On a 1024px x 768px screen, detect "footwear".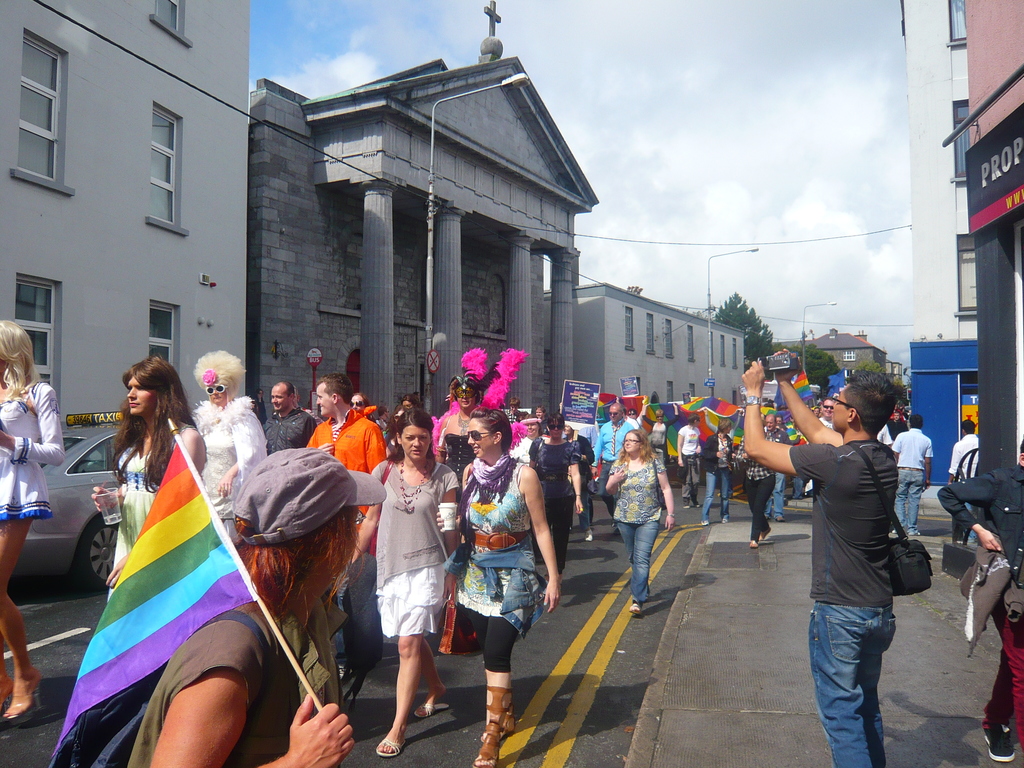
left=982, top=725, right=1013, bottom=762.
